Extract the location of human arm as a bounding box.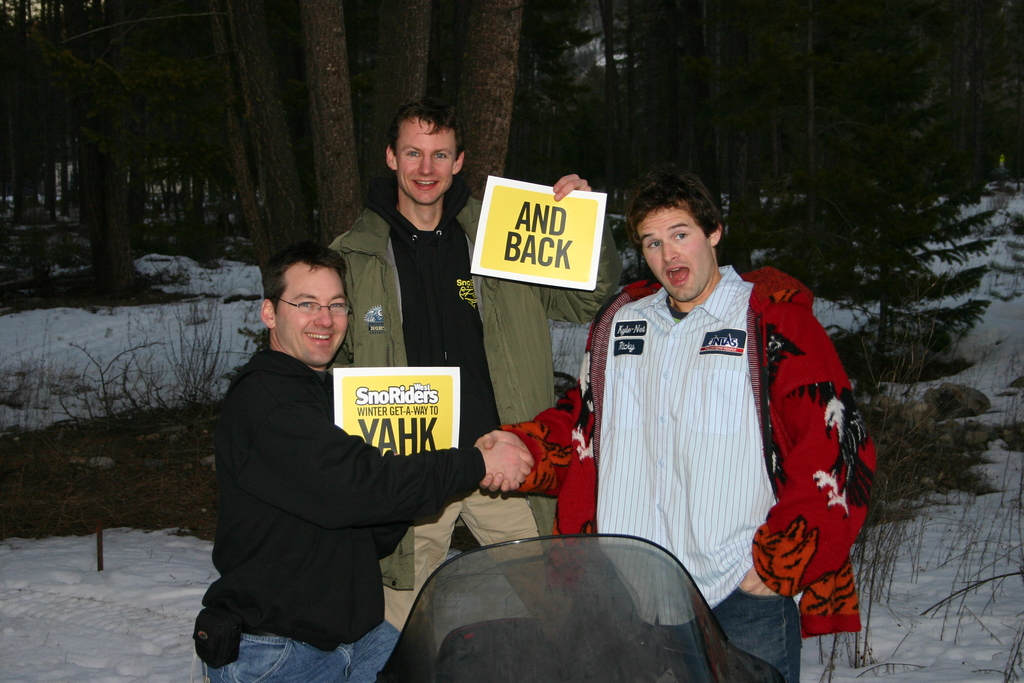
[left=535, top=172, right=621, bottom=325].
